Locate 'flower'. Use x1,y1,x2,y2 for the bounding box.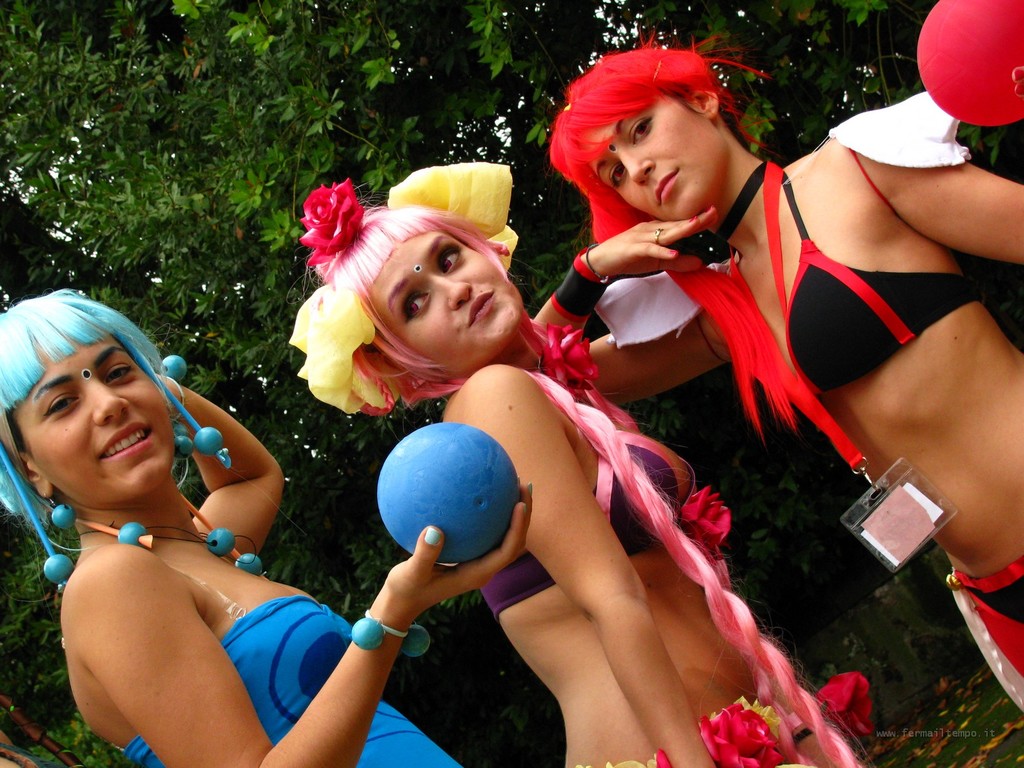
815,669,872,733.
